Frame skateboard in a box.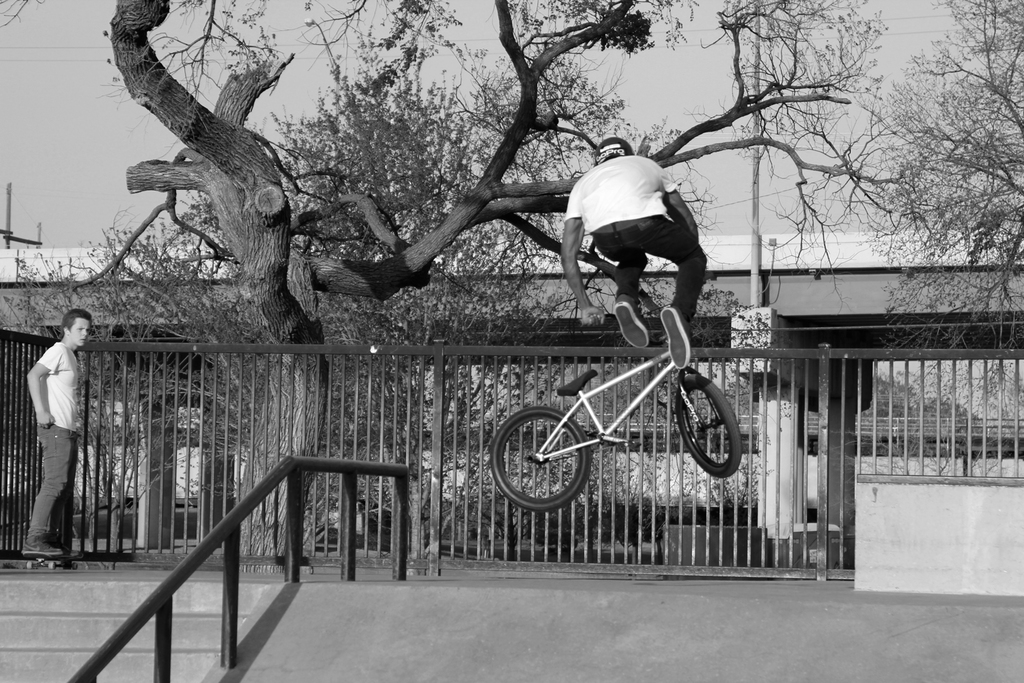
21/546/81/568.
